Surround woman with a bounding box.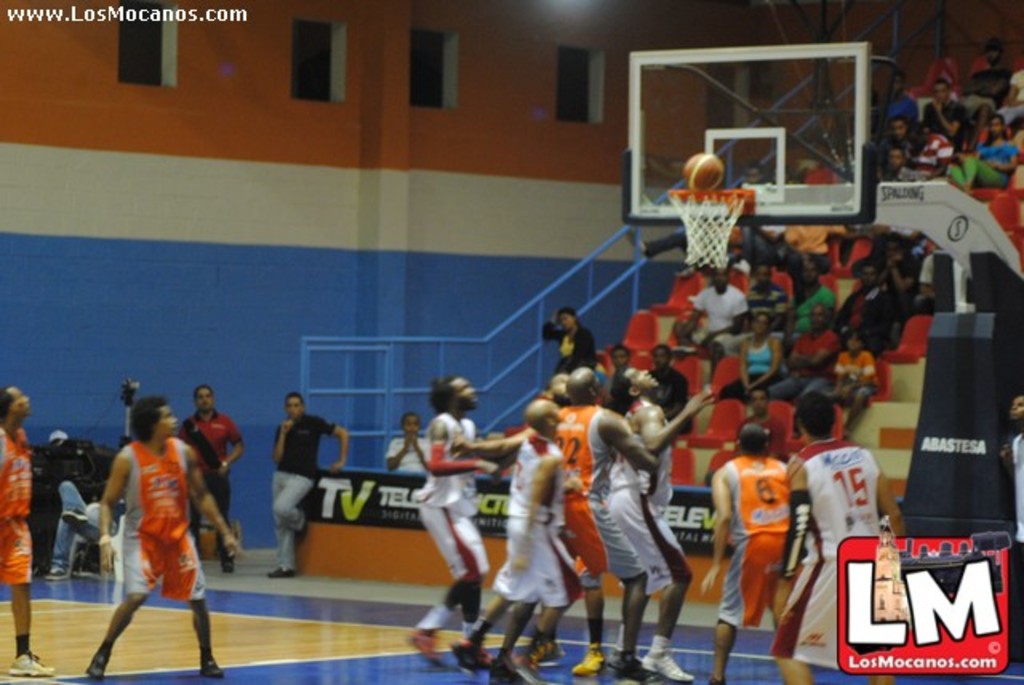
(x1=717, y1=314, x2=787, y2=407).
